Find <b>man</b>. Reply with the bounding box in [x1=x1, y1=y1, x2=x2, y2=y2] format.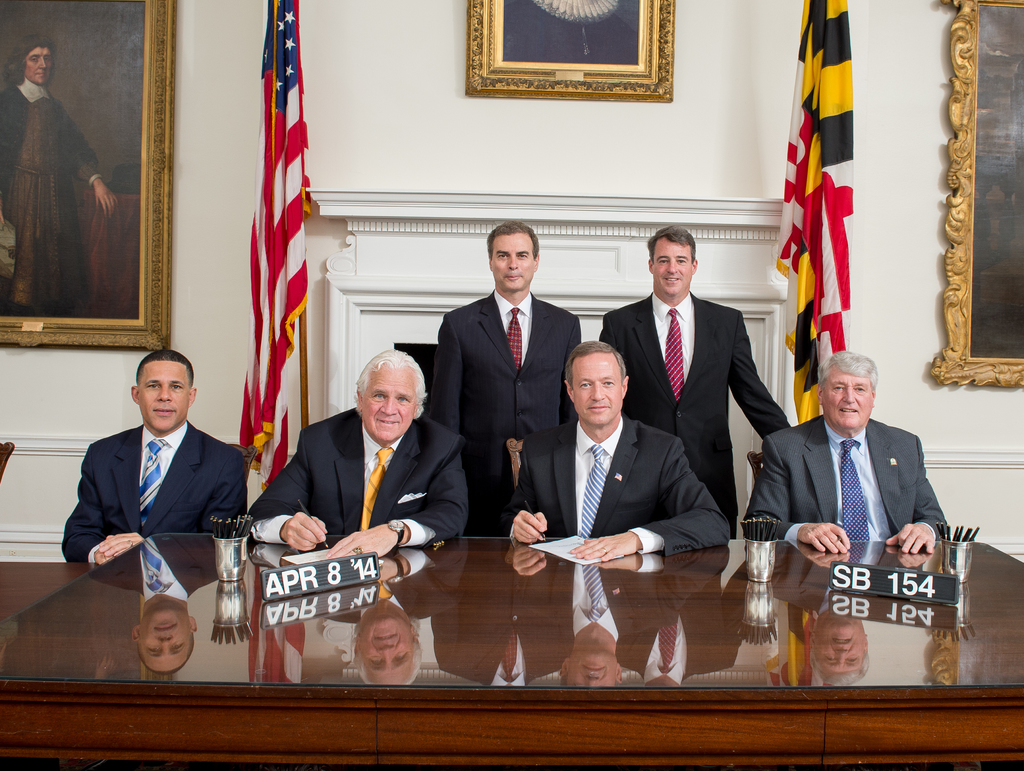
[x1=67, y1=346, x2=244, y2=601].
